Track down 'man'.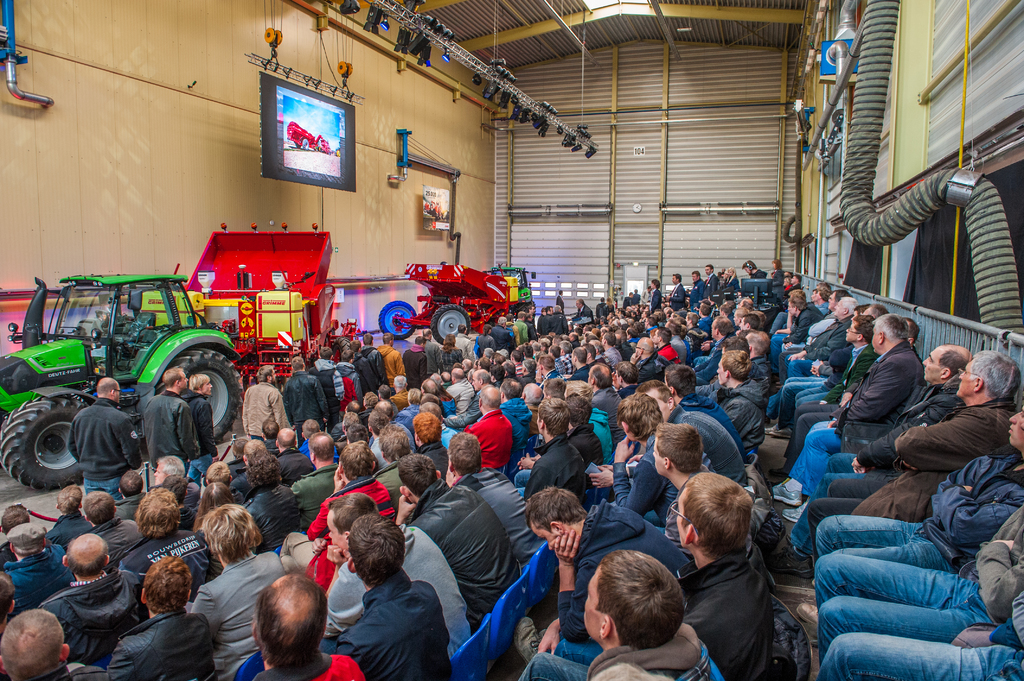
Tracked to [x1=514, y1=492, x2=696, y2=646].
